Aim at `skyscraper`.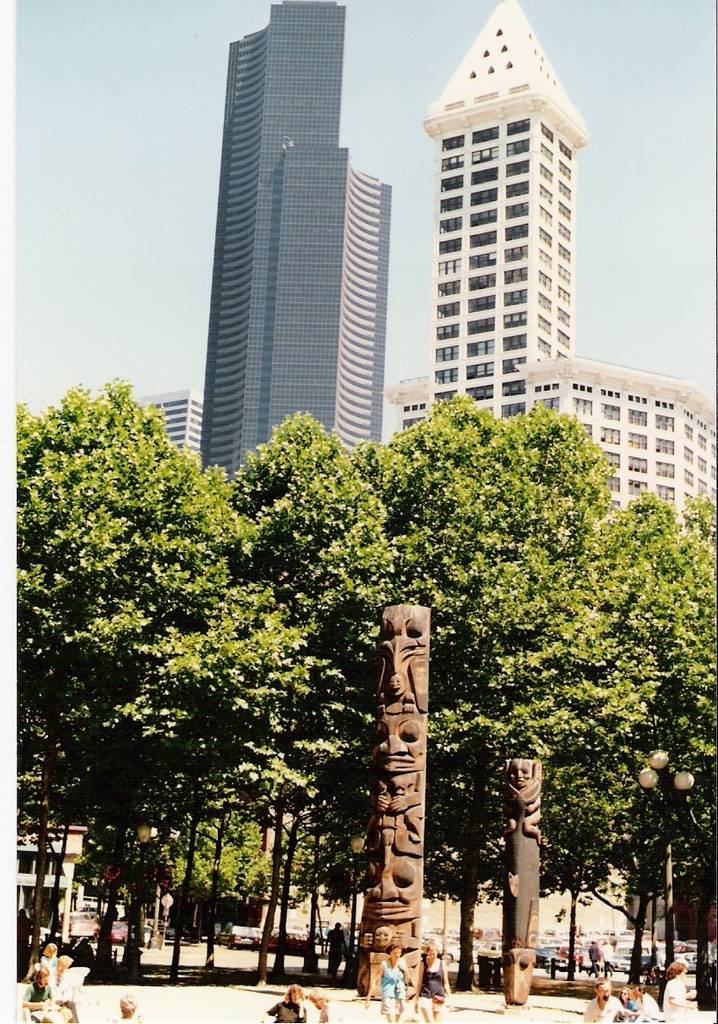
Aimed at [199, 0, 342, 470].
